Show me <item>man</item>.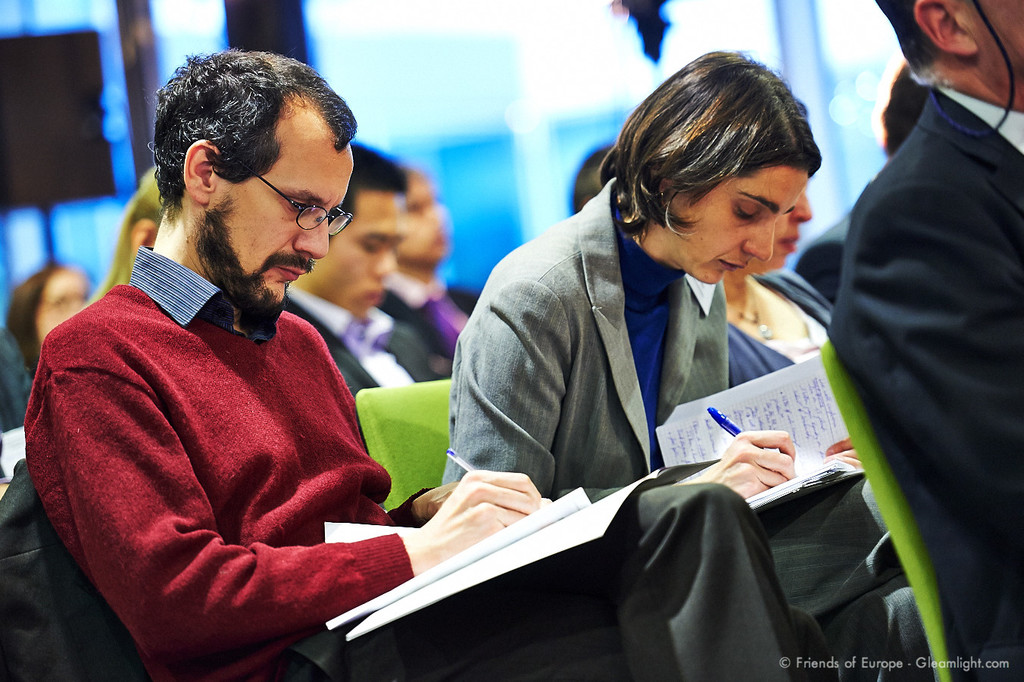
<item>man</item> is here: detection(827, 0, 1023, 681).
